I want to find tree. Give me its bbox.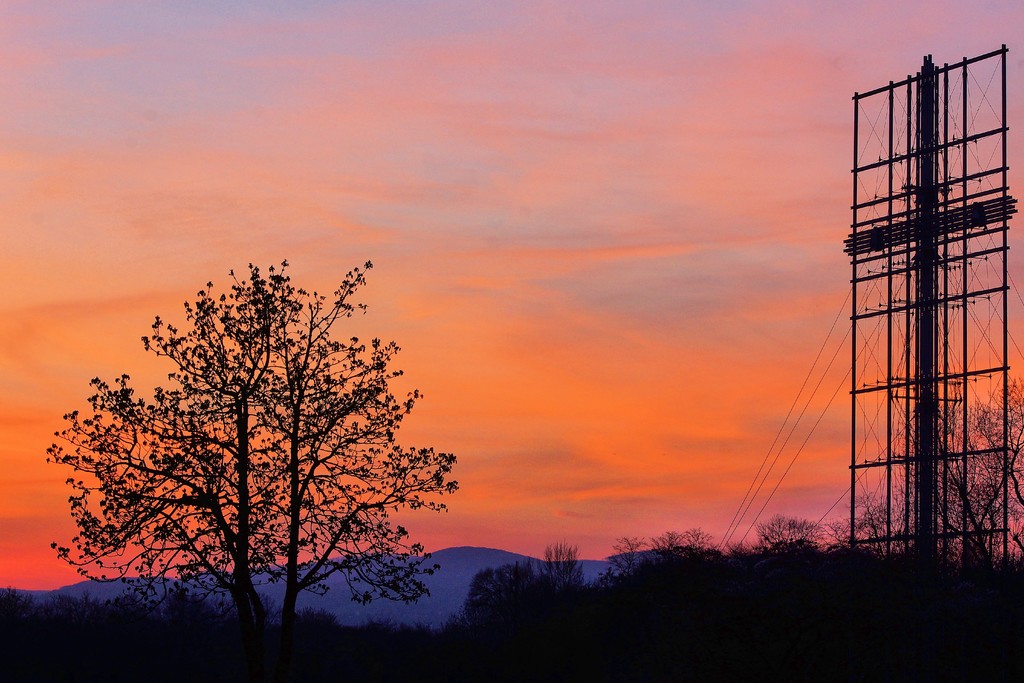
454, 539, 596, 682.
